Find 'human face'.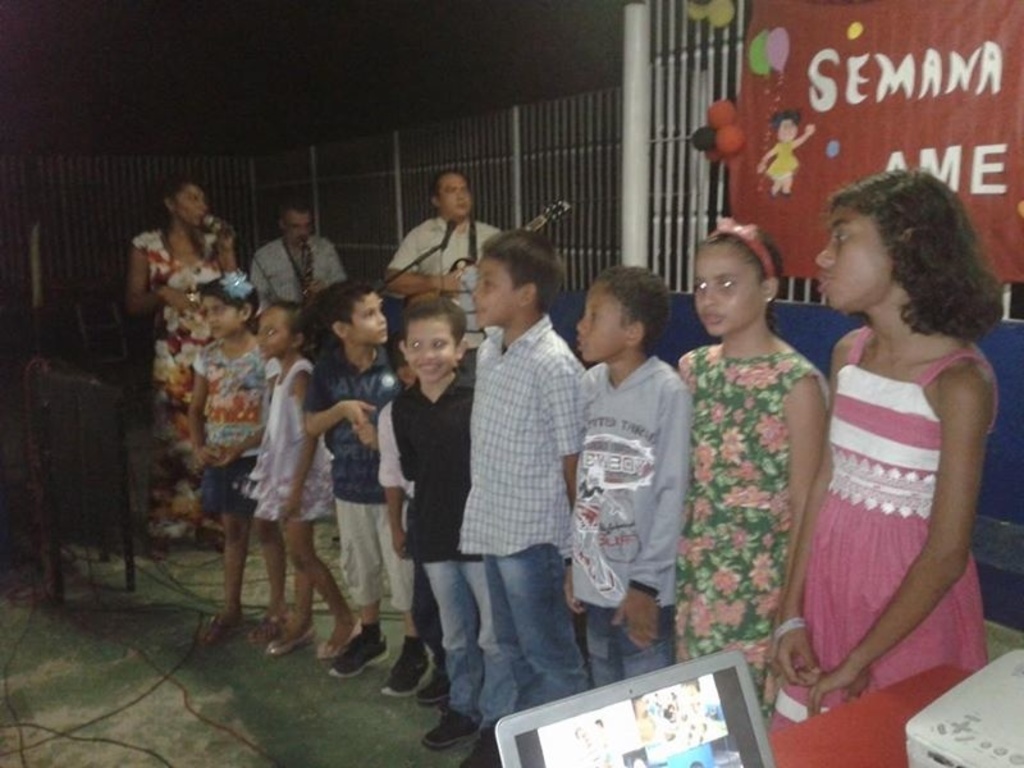
BBox(815, 204, 897, 311).
